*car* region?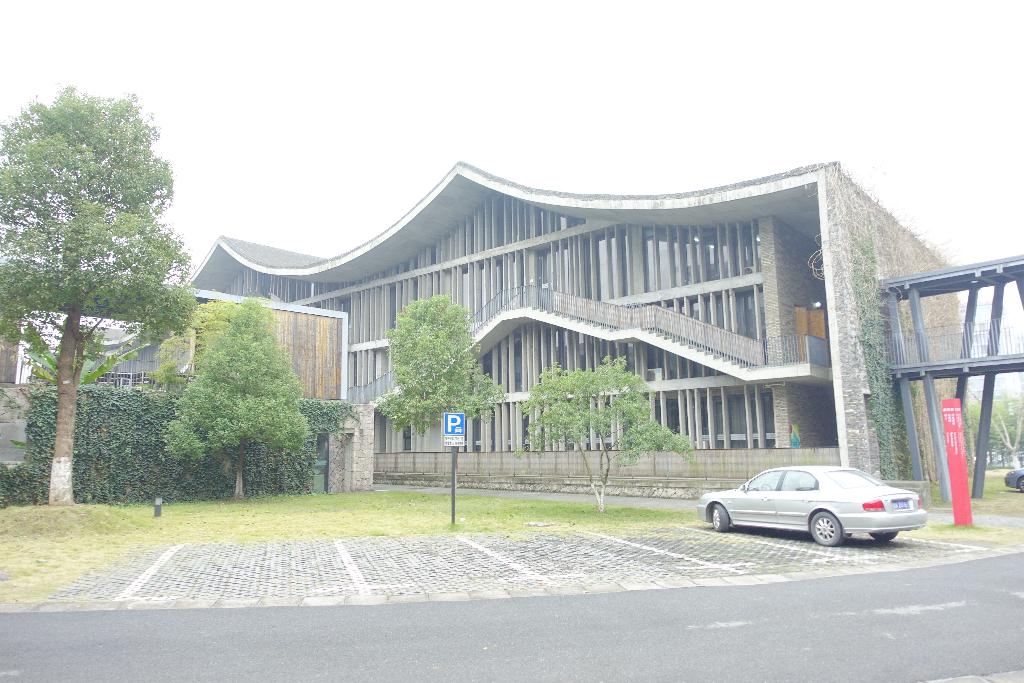
<box>1002,467,1023,492</box>
